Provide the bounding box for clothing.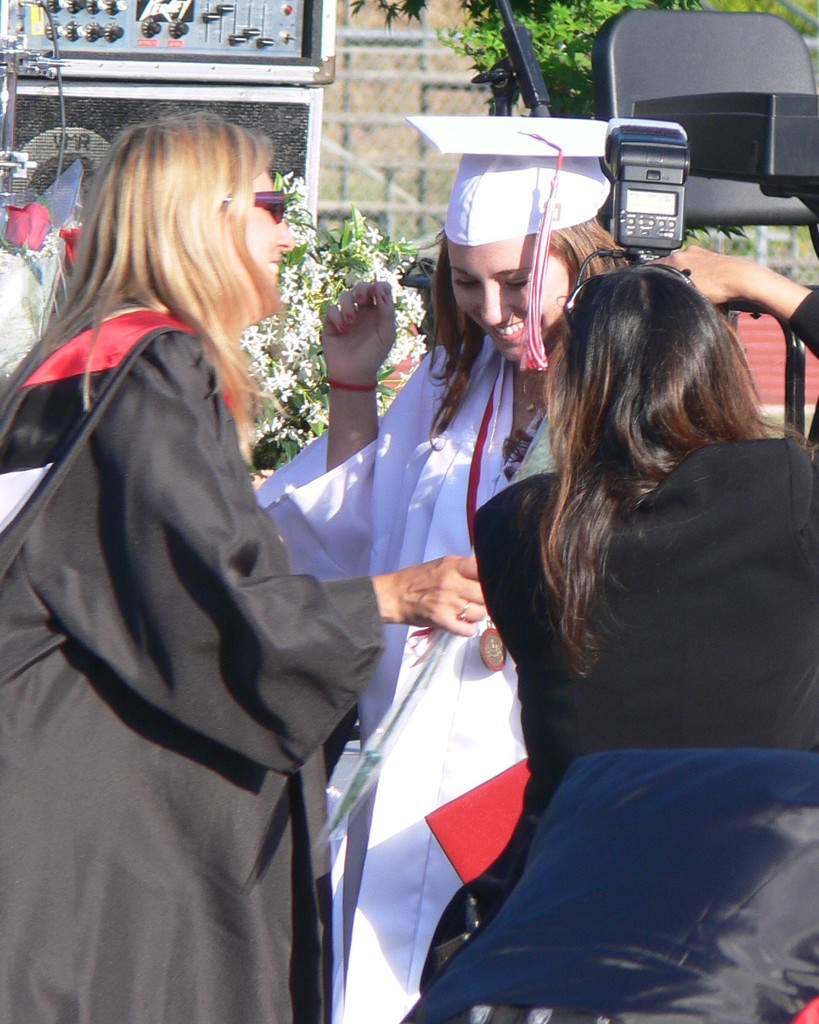
box(407, 430, 818, 1023).
